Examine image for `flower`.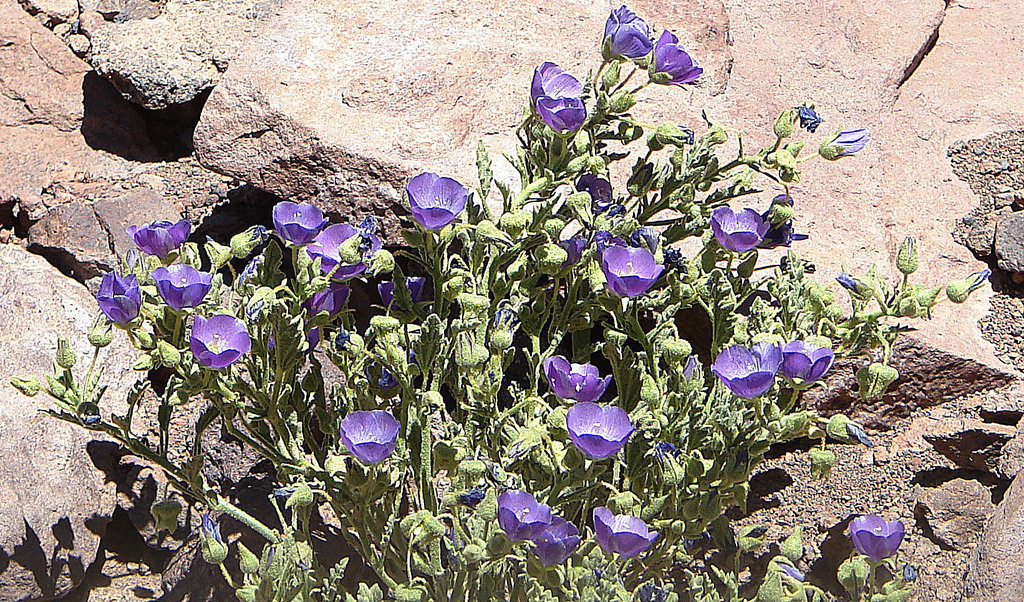
Examination result: bbox=(591, 235, 626, 264).
